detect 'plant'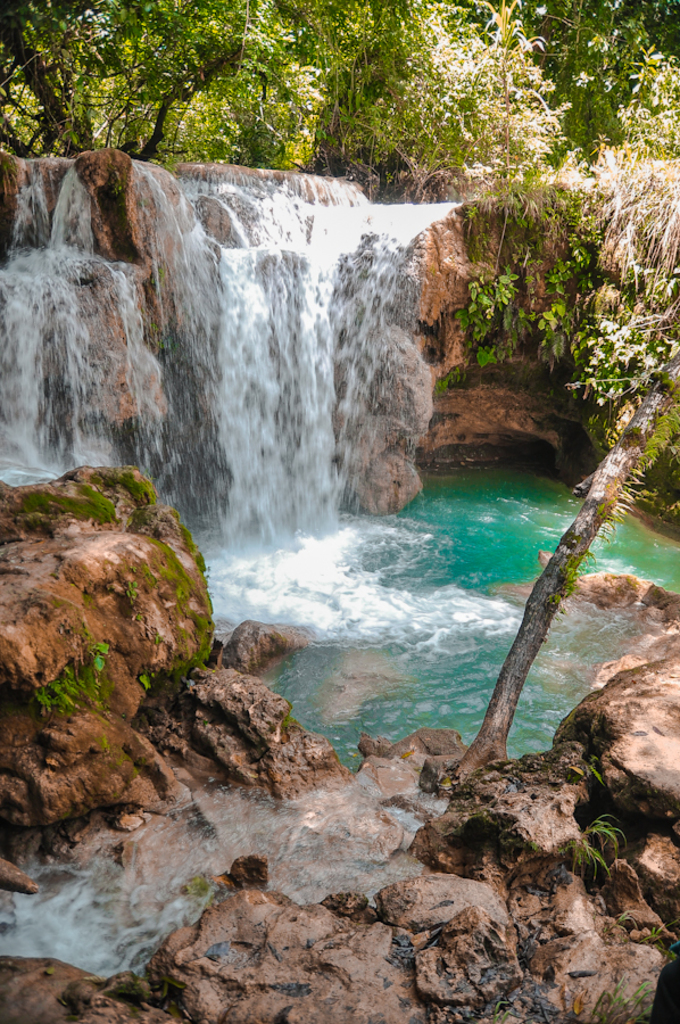
(left=486, top=996, right=511, bottom=1023)
